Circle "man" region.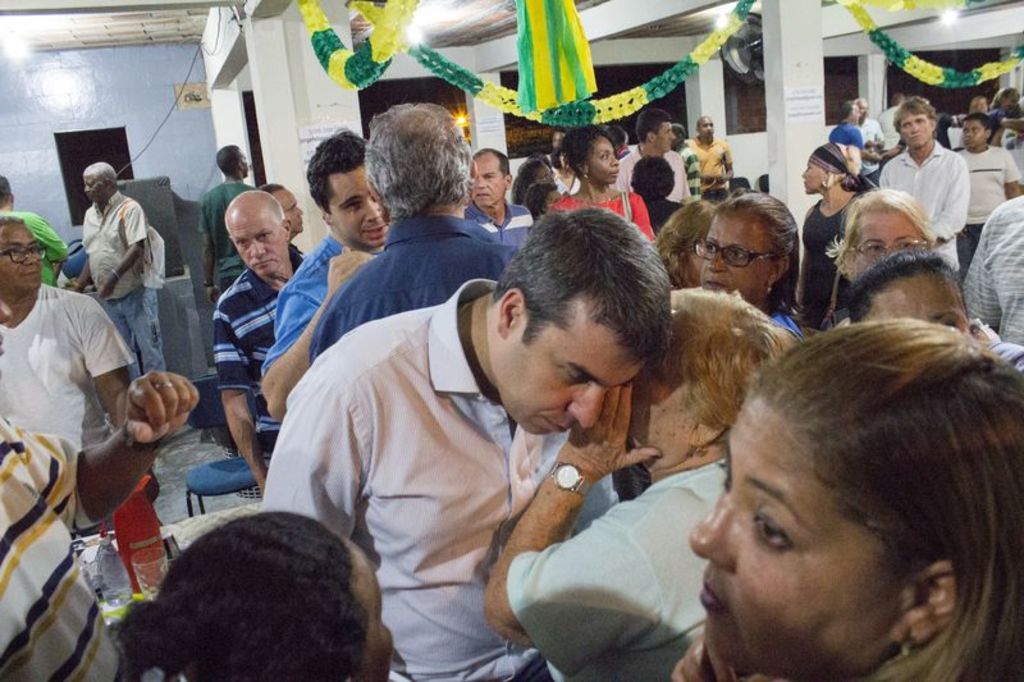
Region: l=195, t=136, r=256, b=324.
